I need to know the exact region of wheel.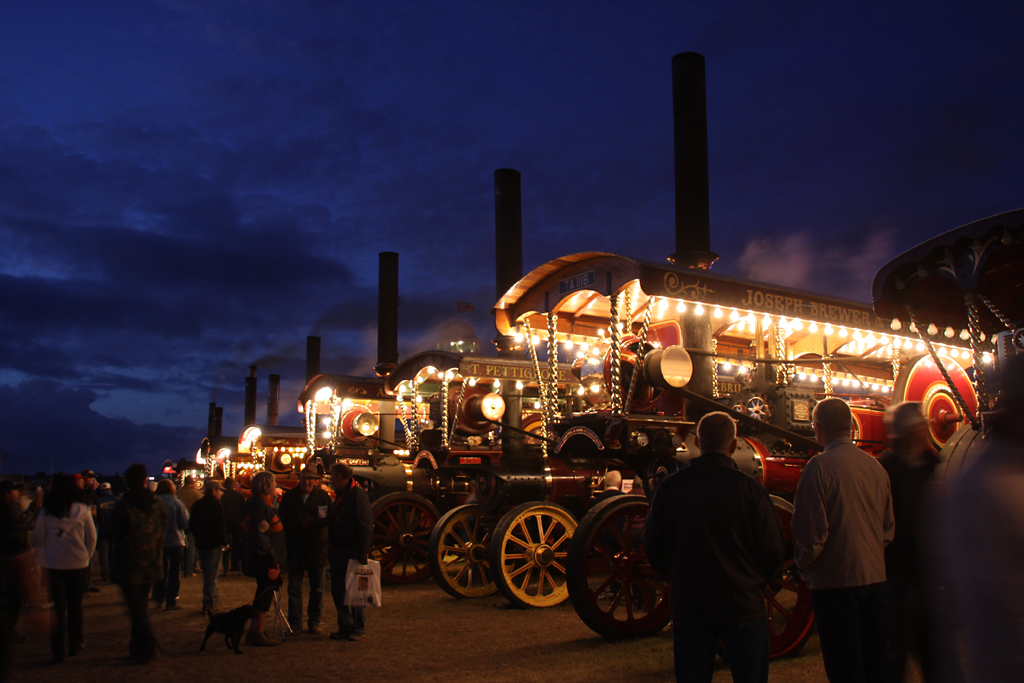
Region: [717, 497, 818, 667].
